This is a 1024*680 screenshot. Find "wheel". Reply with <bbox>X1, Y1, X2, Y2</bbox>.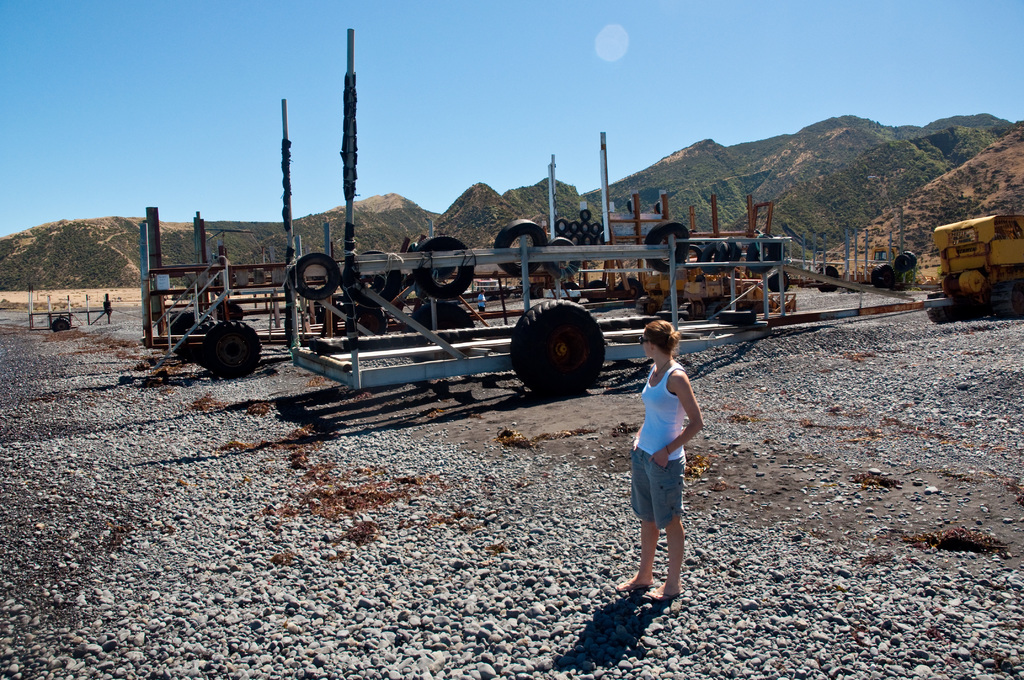
<bbox>585, 282, 612, 302</bbox>.
